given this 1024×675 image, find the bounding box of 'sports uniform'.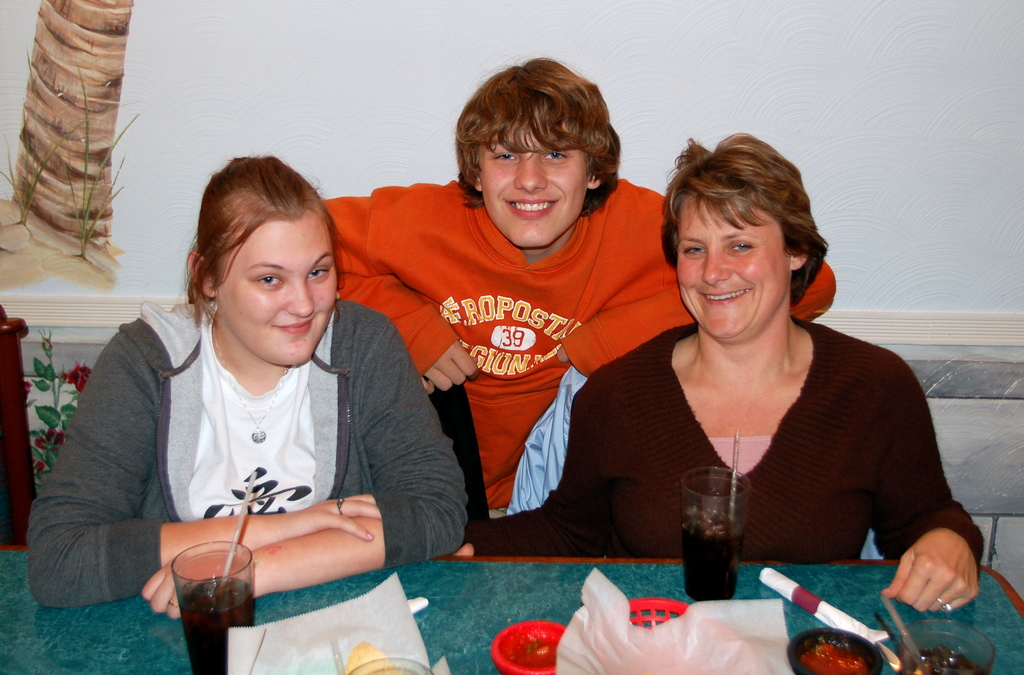
{"left": 313, "top": 172, "right": 840, "bottom": 517}.
